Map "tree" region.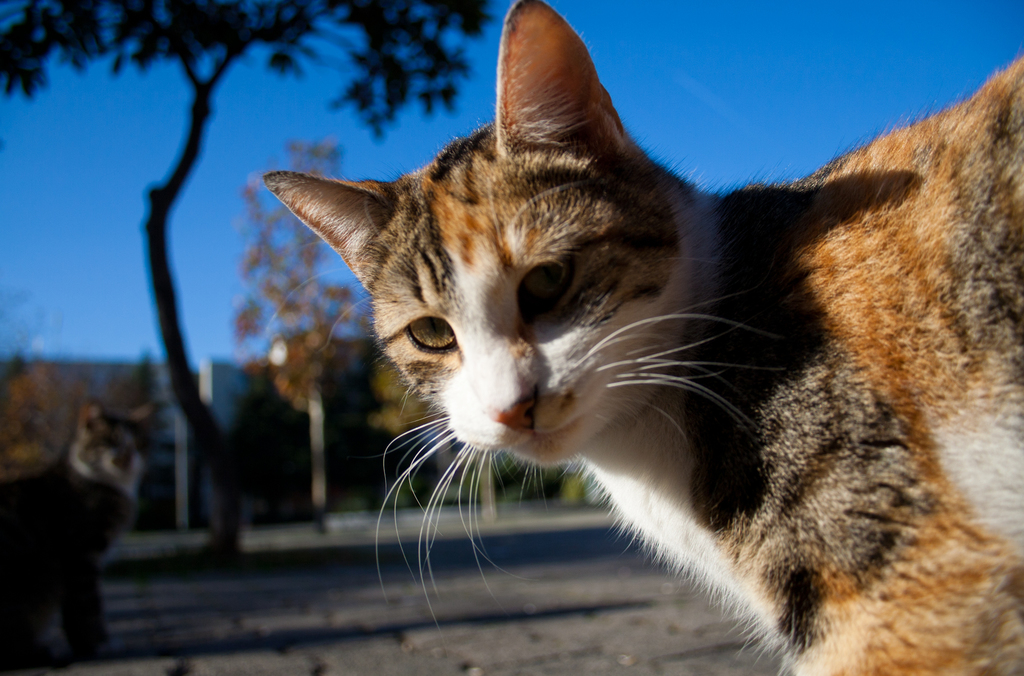
Mapped to 359, 339, 497, 520.
